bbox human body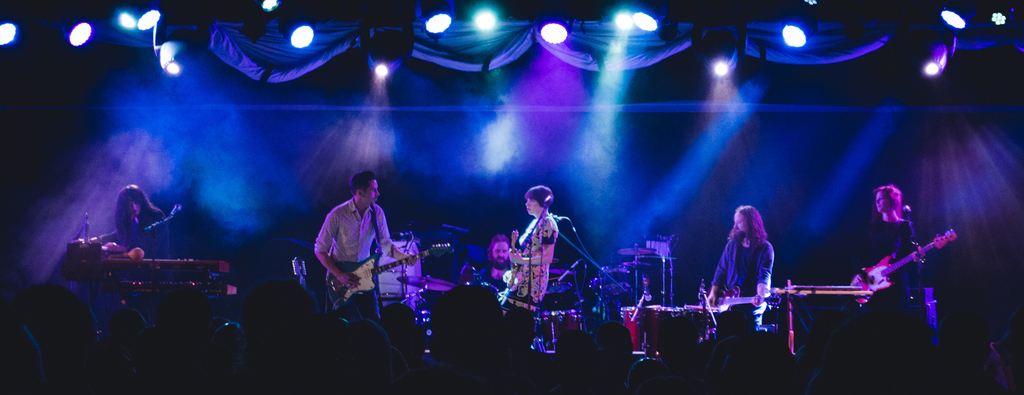
{"x1": 327, "y1": 313, "x2": 393, "y2": 394}
